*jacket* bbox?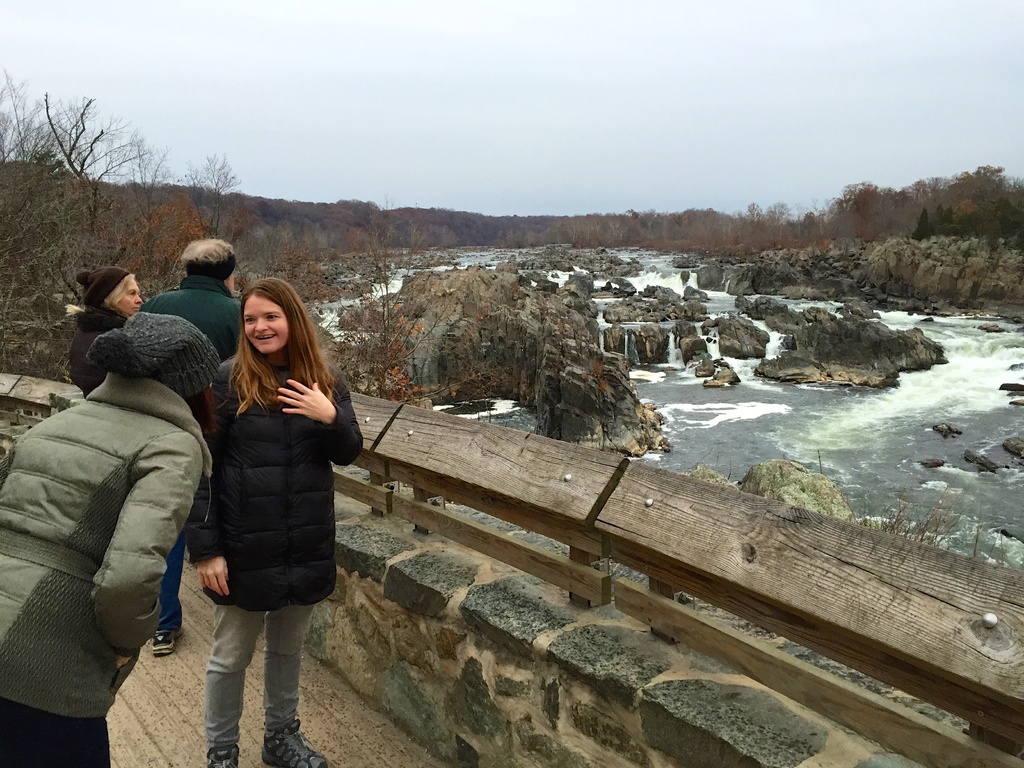
bbox(128, 275, 244, 363)
